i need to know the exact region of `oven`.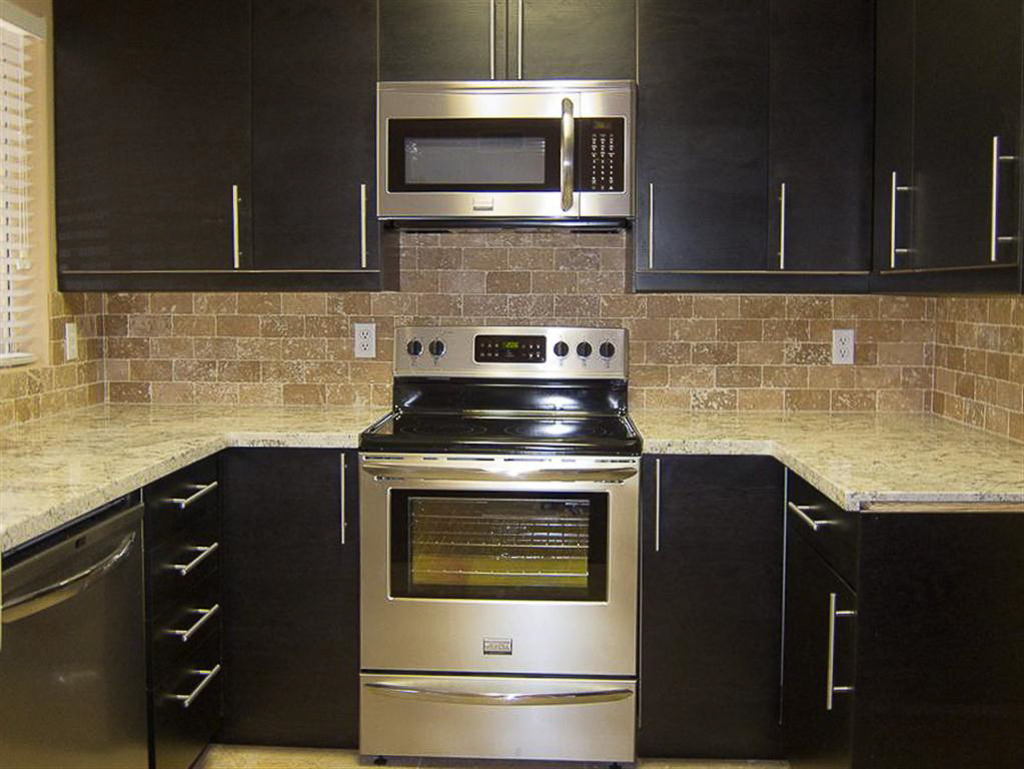
Region: [left=382, top=79, right=633, bottom=225].
